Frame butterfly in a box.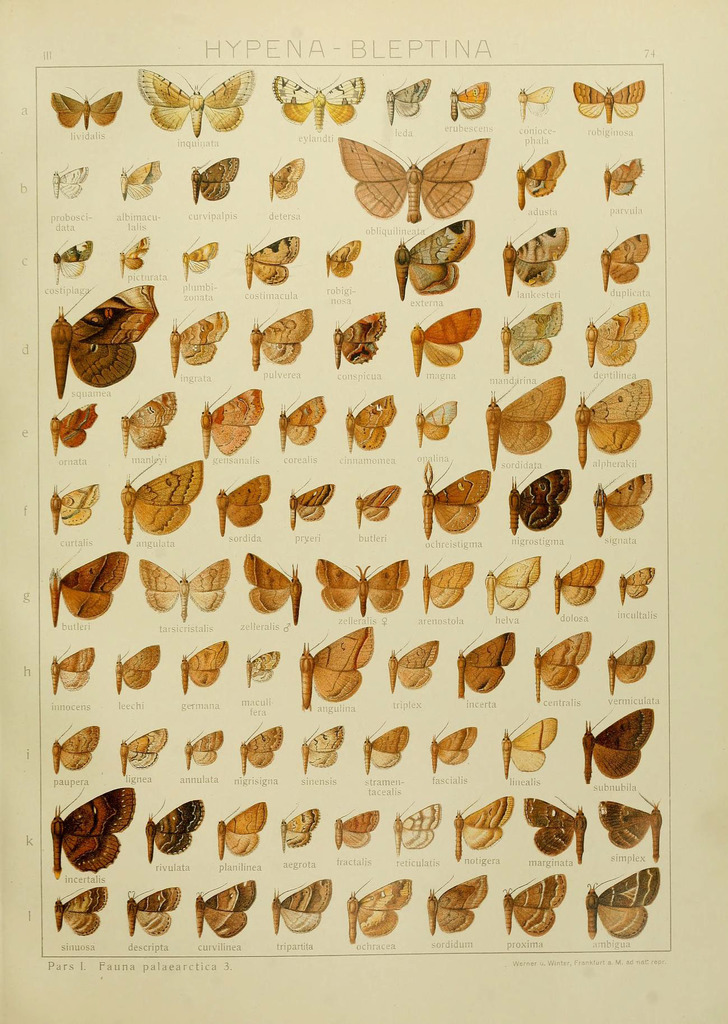
(566, 76, 643, 132).
